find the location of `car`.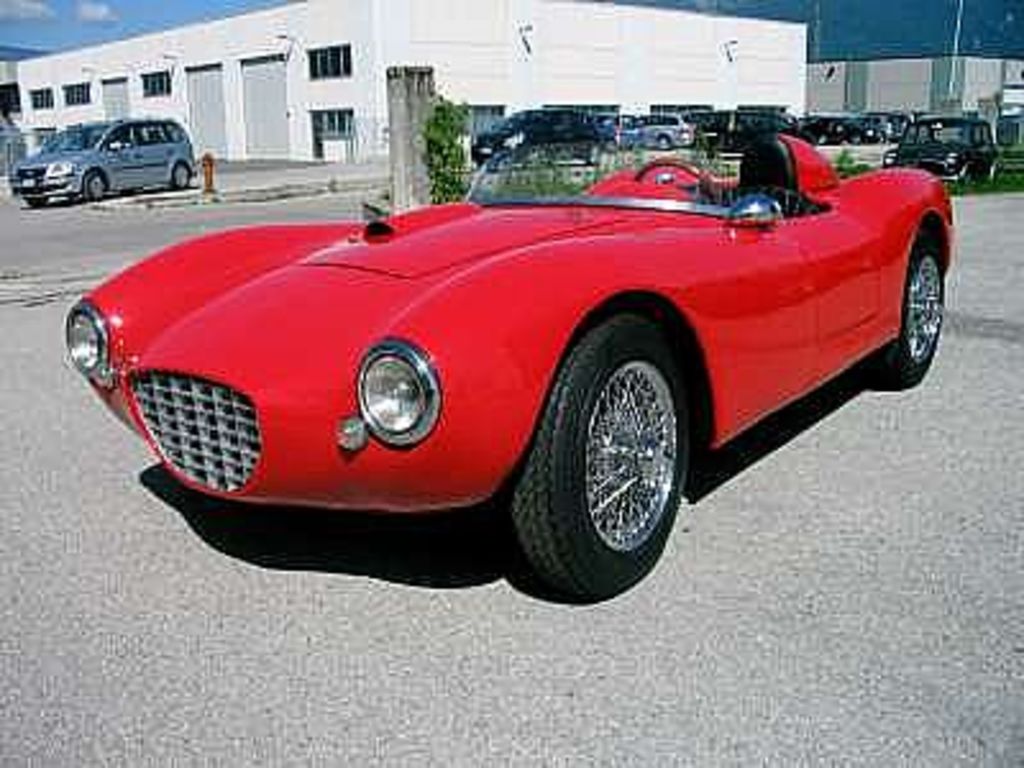
Location: <region>881, 115, 1006, 187</region>.
